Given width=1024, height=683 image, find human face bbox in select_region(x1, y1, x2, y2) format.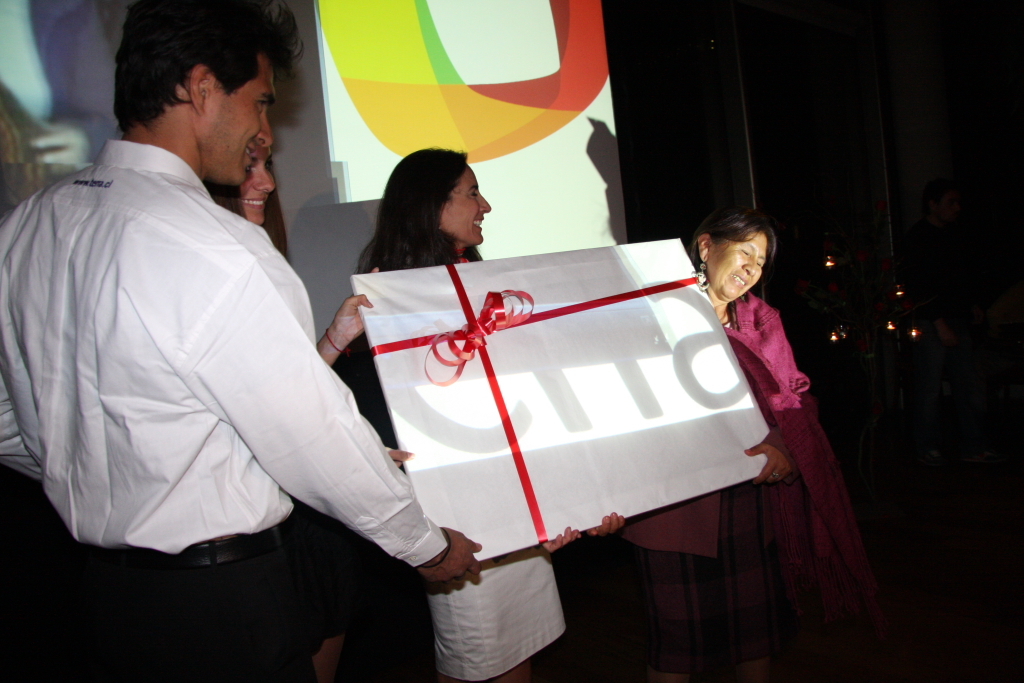
select_region(190, 46, 273, 190).
